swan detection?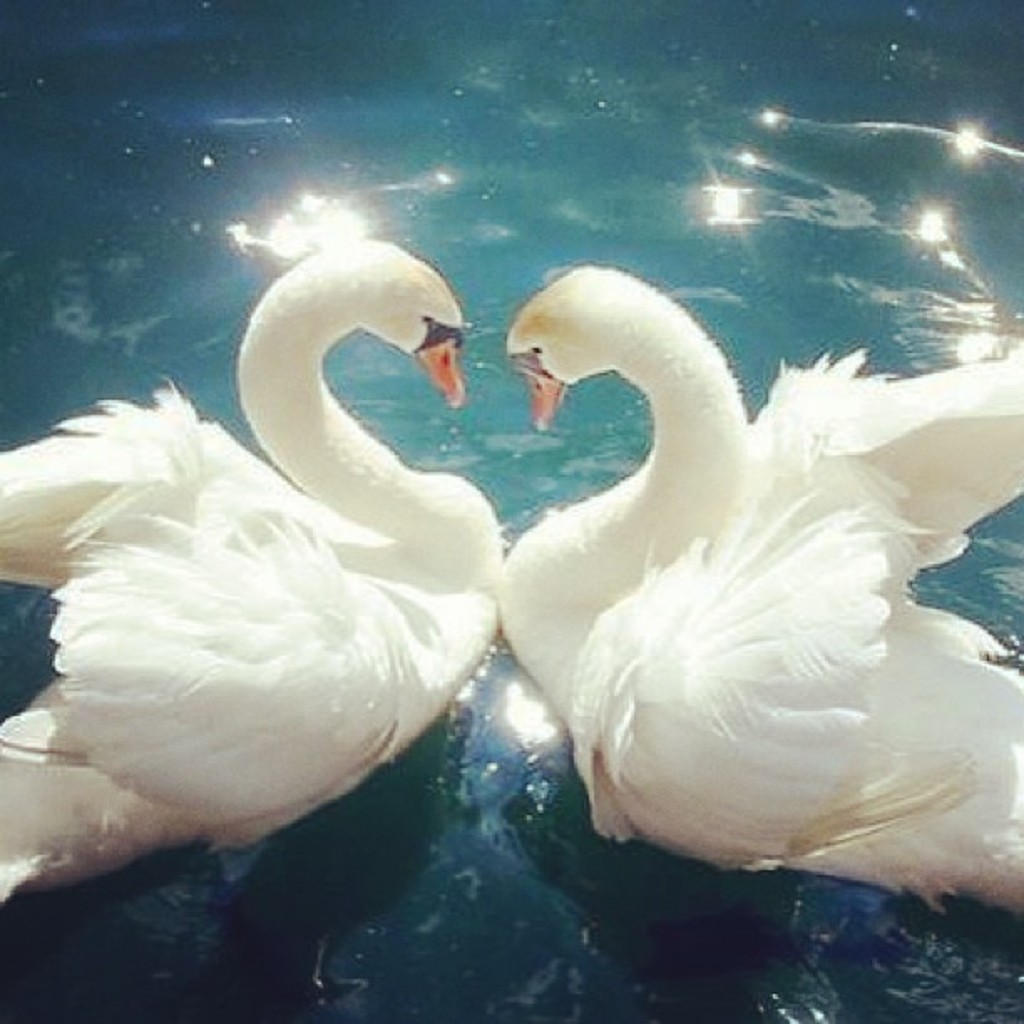
(0, 239, 510, 909)
